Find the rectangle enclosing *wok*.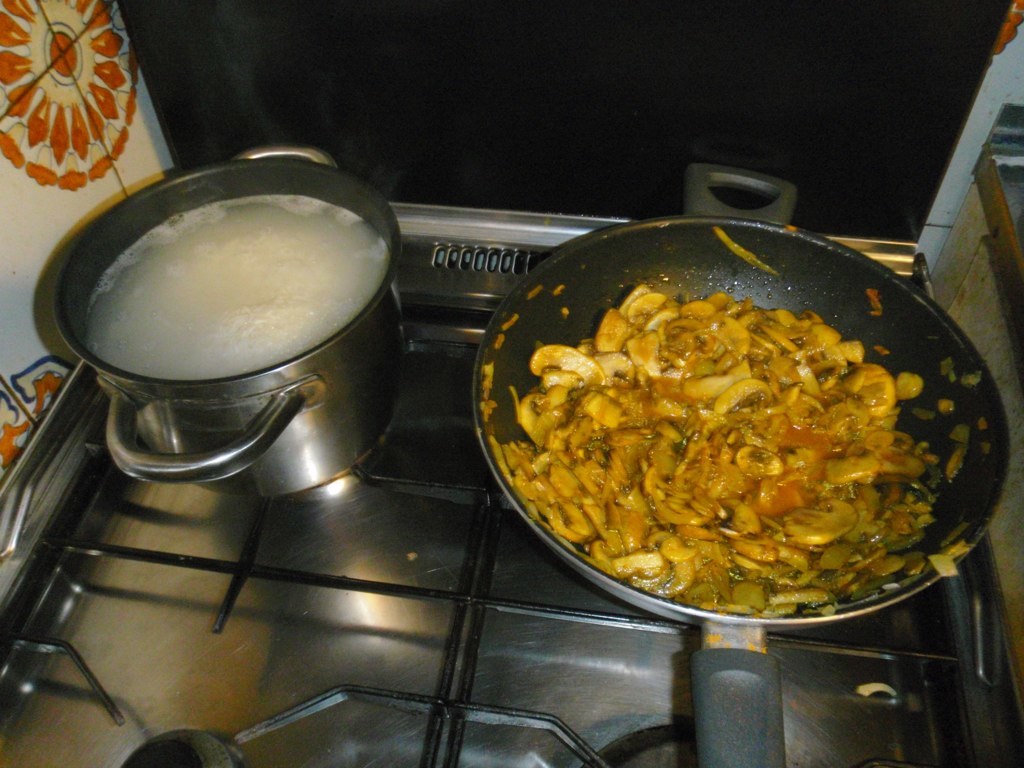
(462, 165, 1016, 767).
